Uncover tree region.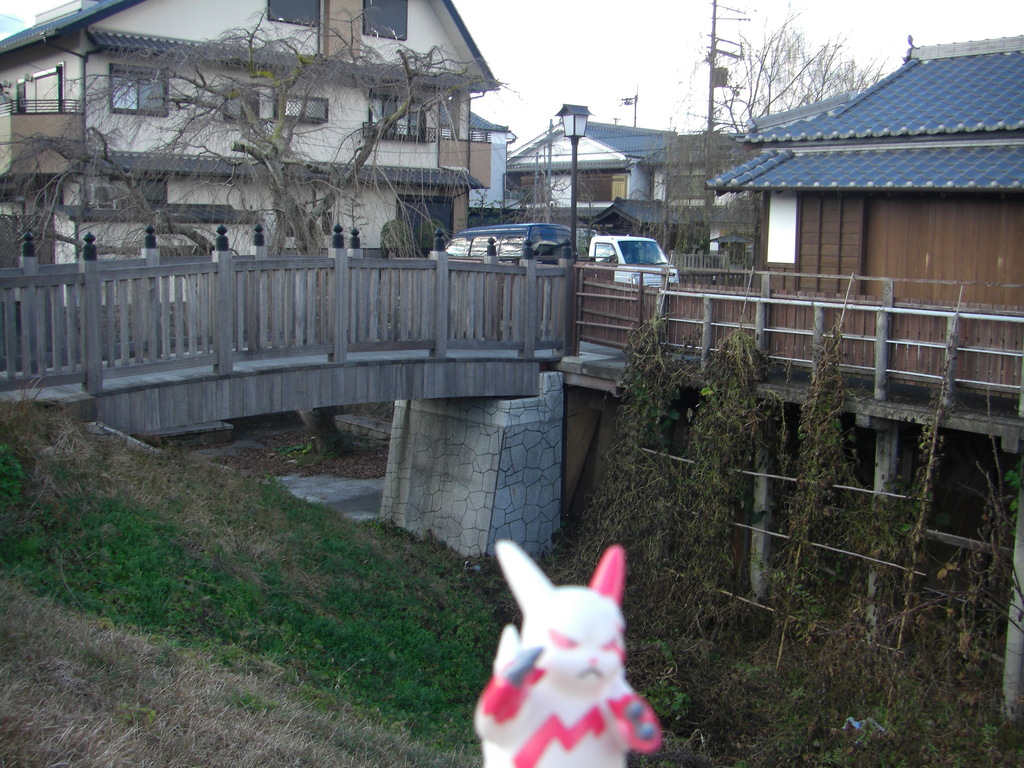
Uncovered: [left=652, top=8, right=881, bottom=258].
